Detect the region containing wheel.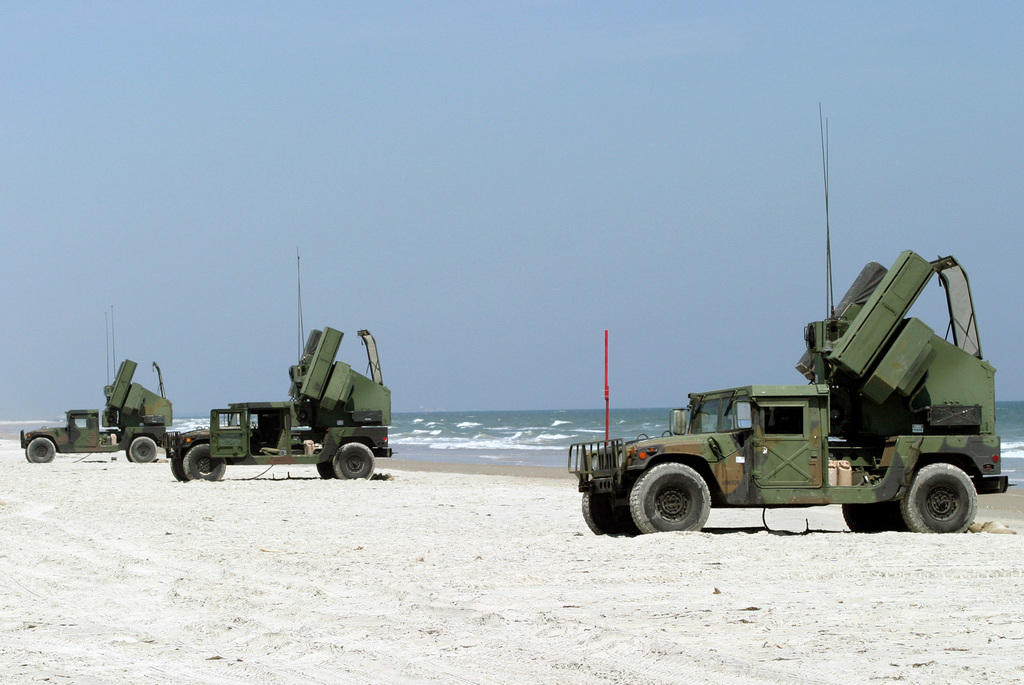
bbox(625, 460, 714, 538).
